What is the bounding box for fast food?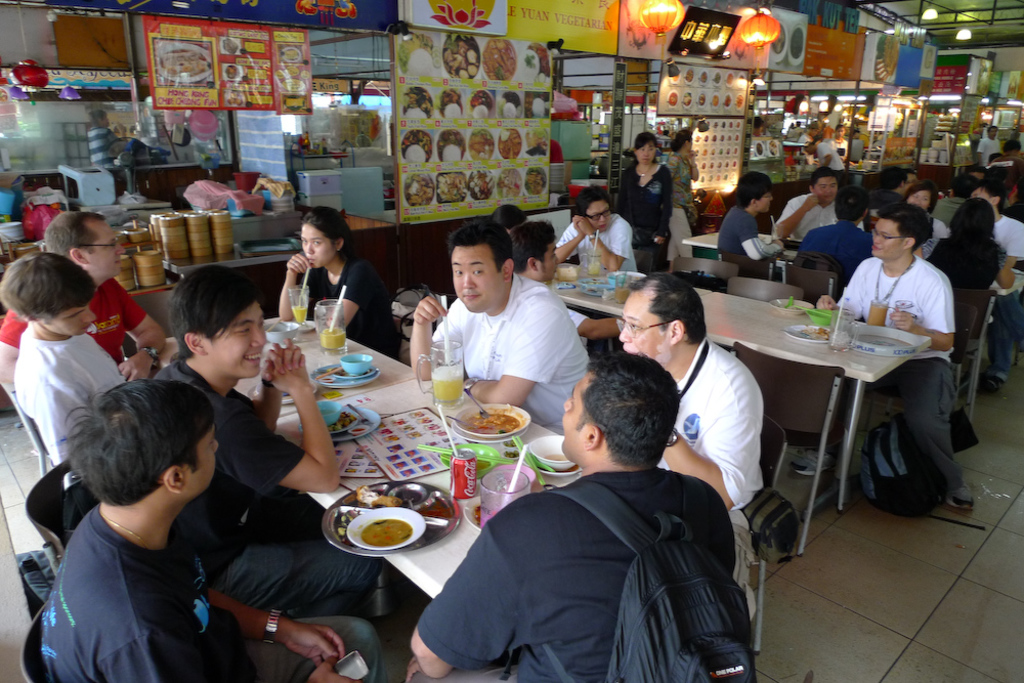
rect(441, 435, 456, 443).
